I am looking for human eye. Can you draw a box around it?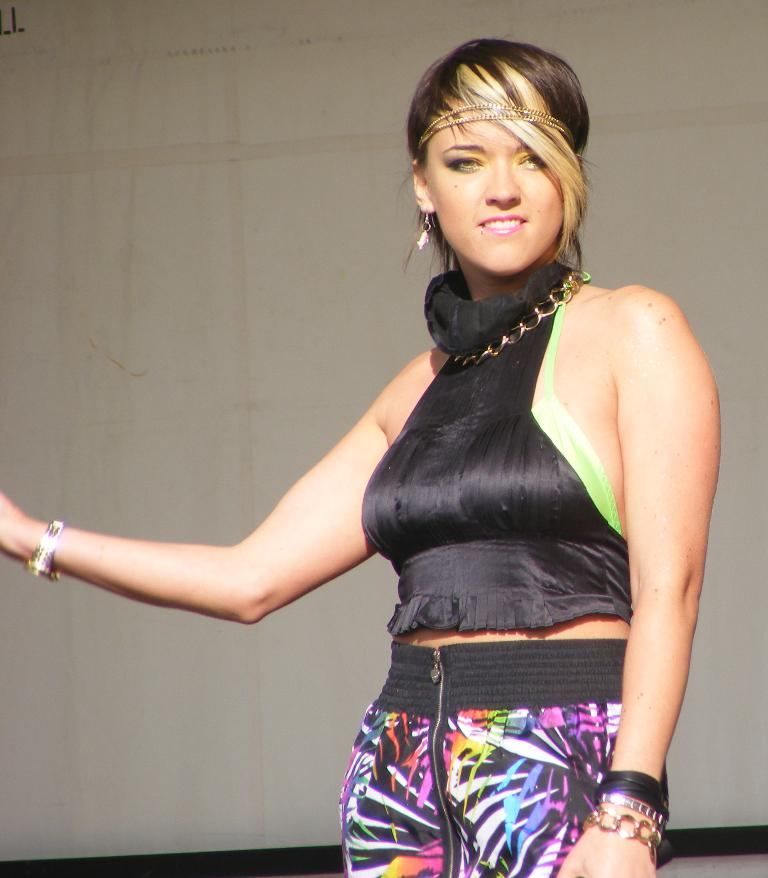
Sure, the bounding box is bbox(447, 155, 484, 172).
